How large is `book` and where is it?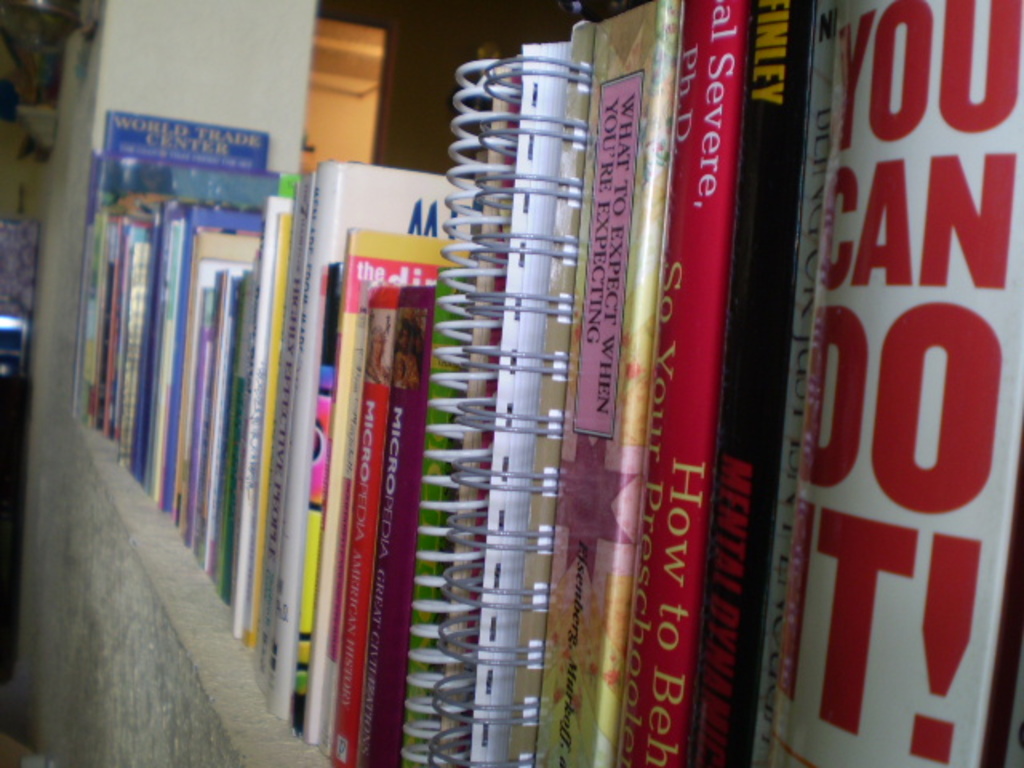
Bounding box: x1=760, y1=0, x2=1022, y2=766.
